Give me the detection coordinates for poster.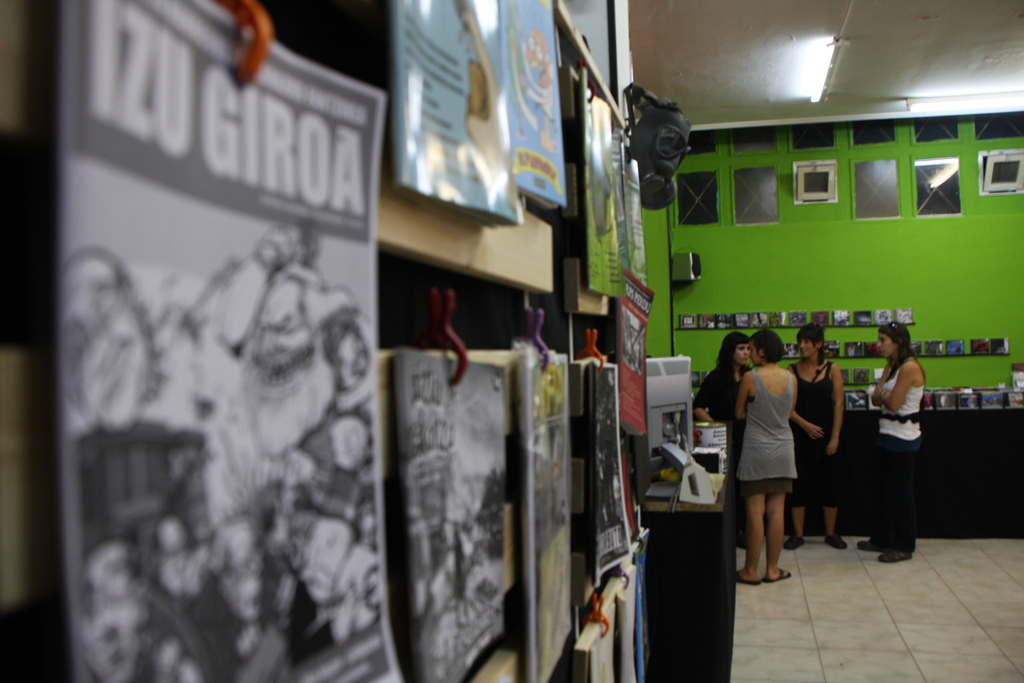
select_region(396, 348, 508, 682).
